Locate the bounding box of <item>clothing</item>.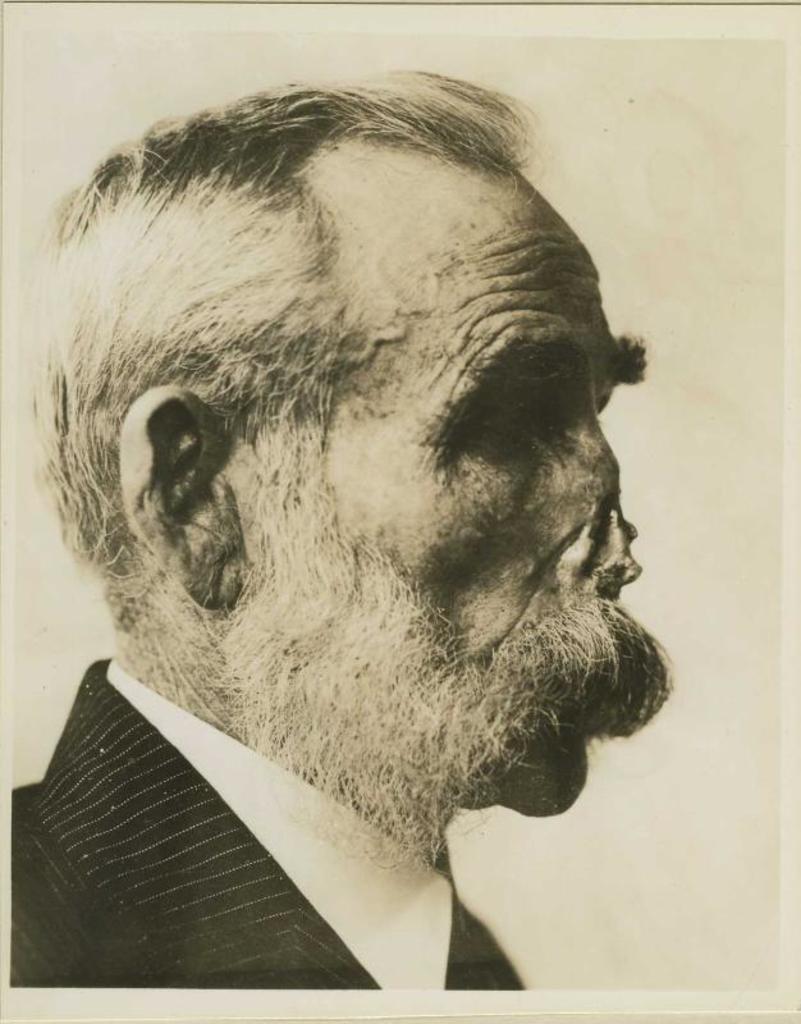
Bounding box: (0,637,420,987).
